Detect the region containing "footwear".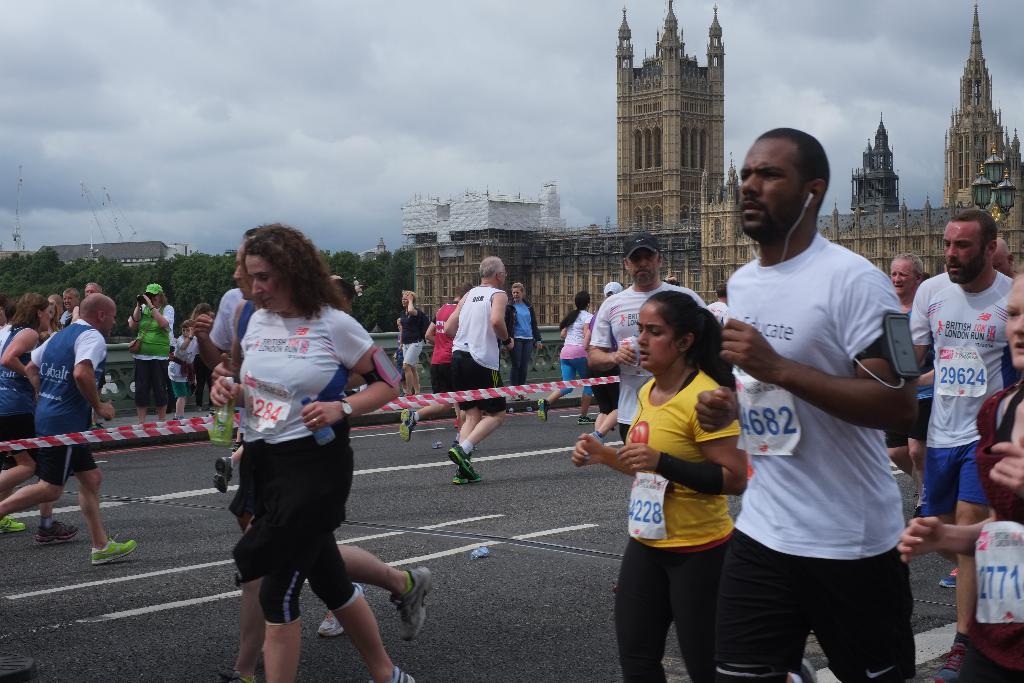
(left=367, top=665, right=416, bottom=682).
